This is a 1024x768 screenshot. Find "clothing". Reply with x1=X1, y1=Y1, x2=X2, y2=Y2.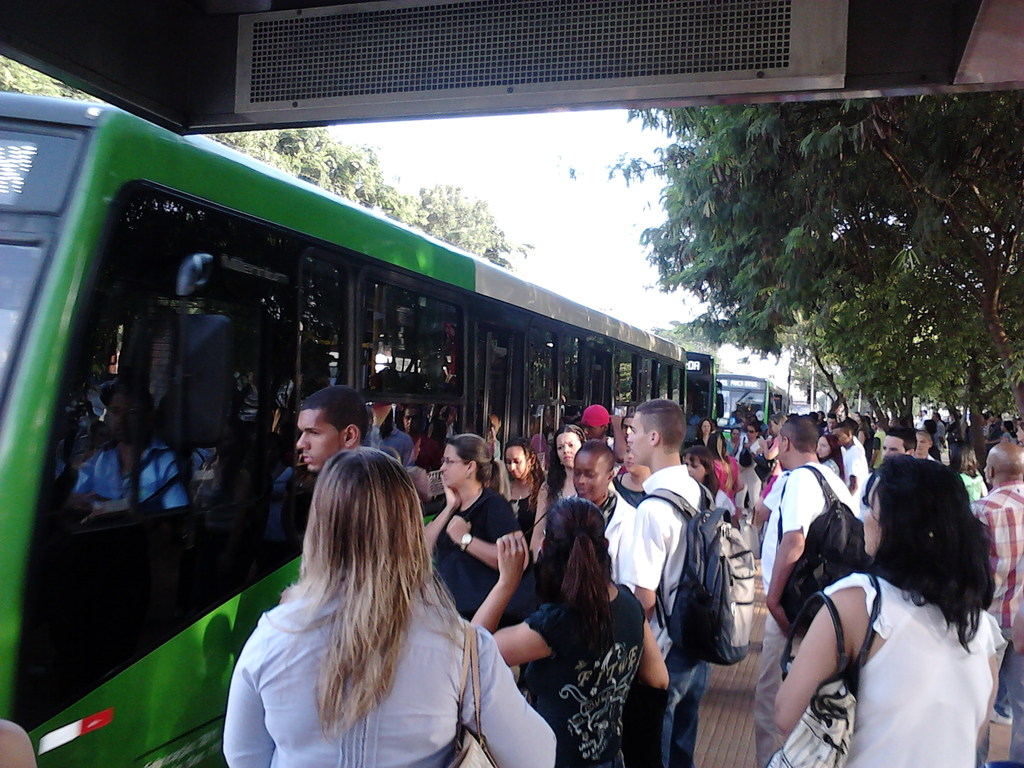
x1=217, y1=575, x2=558, y2=767.
